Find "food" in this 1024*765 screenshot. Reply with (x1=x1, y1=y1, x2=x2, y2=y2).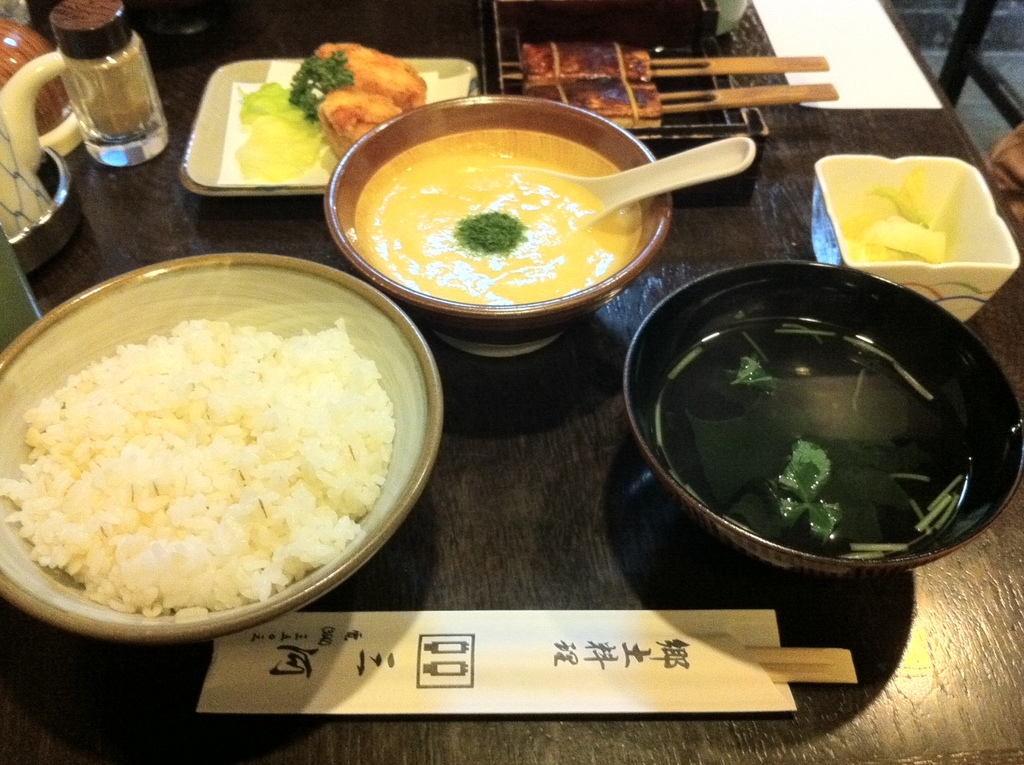
(x1=0, y1=314, x2=393, y2=617).
